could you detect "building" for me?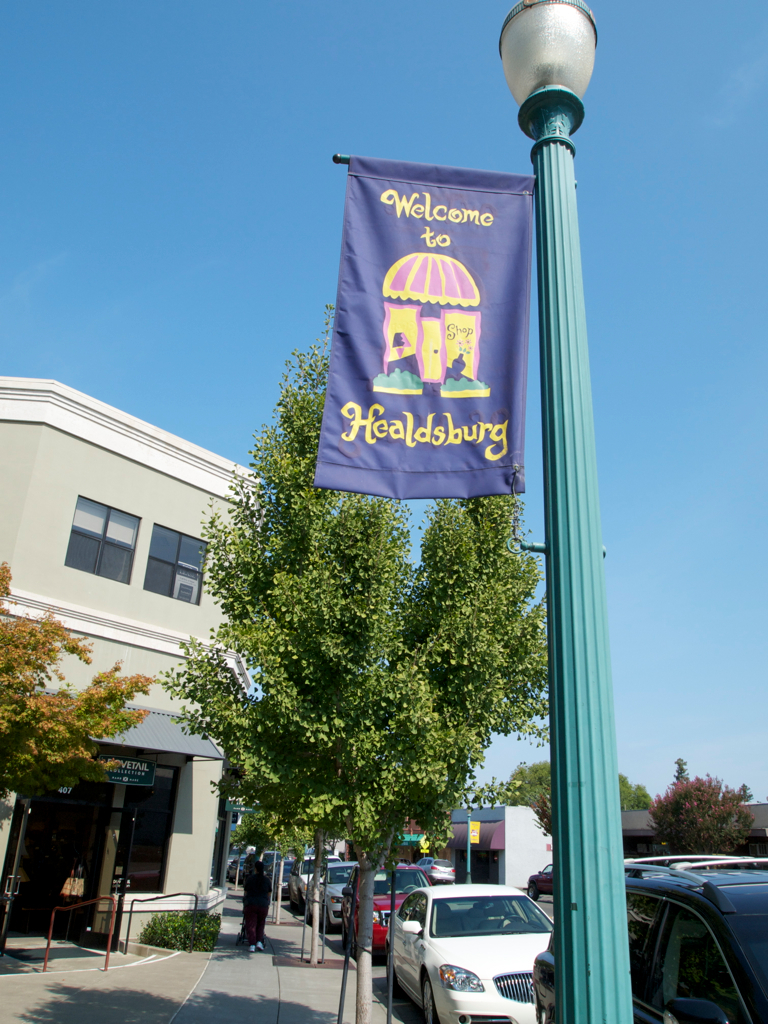
Detection result: (0,372,272,956).
